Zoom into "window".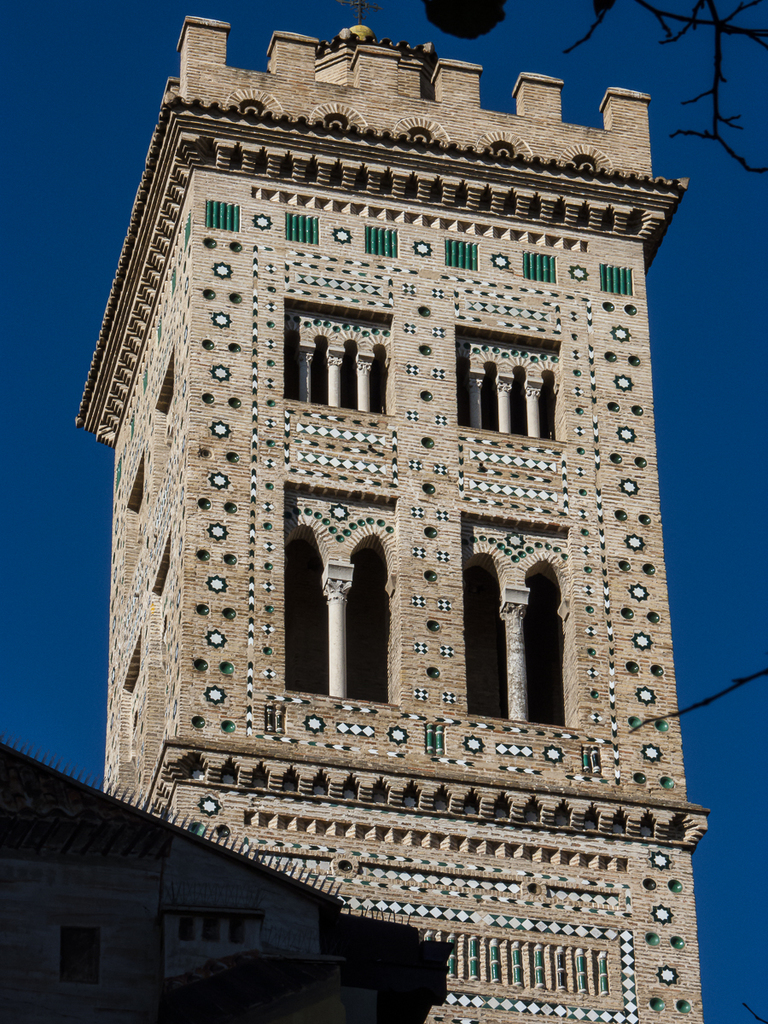
Zoom target: left=277, top=206, right=325, bottom=248.
